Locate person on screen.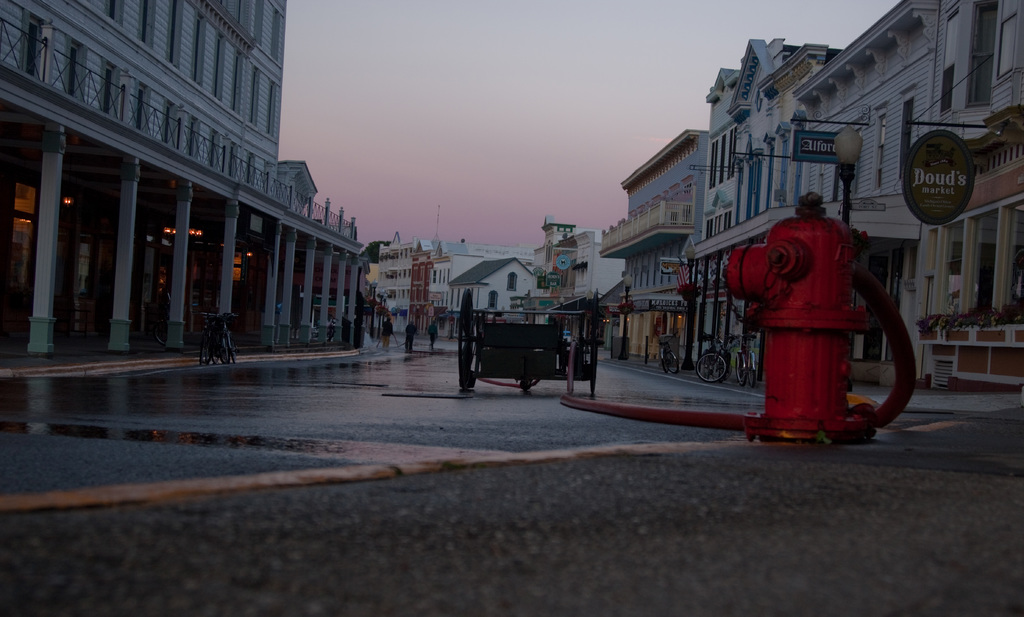
On screen at 427,318,438,350.
